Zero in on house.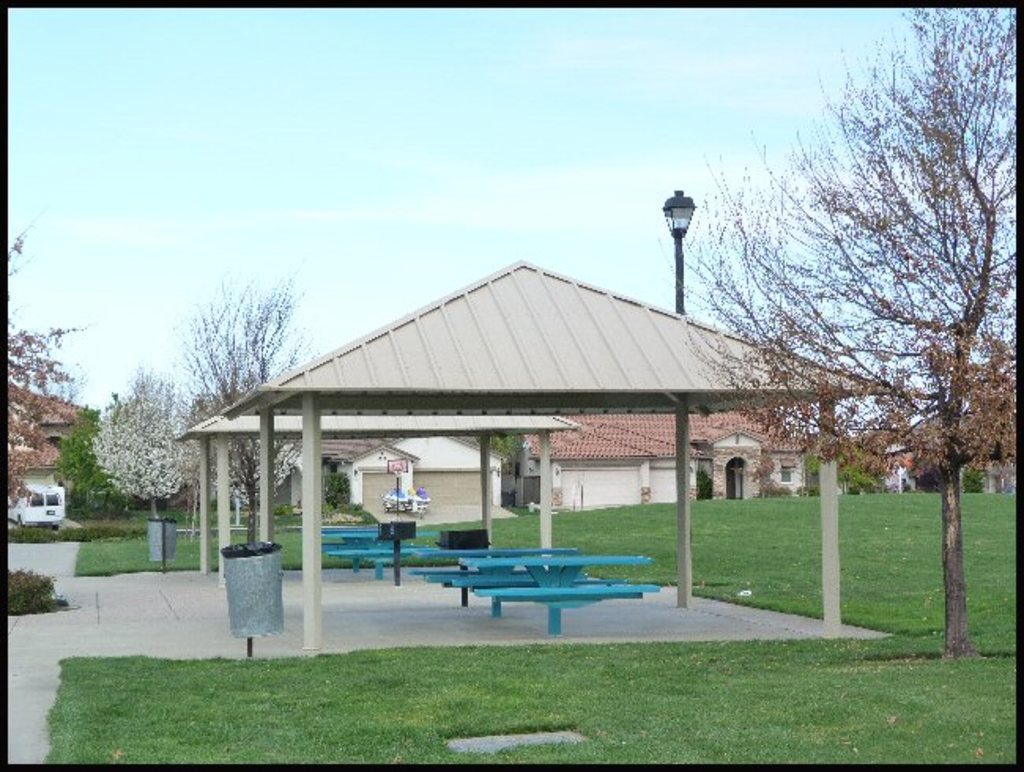
Zeroed in: <box>214,262,928,629</box>.
